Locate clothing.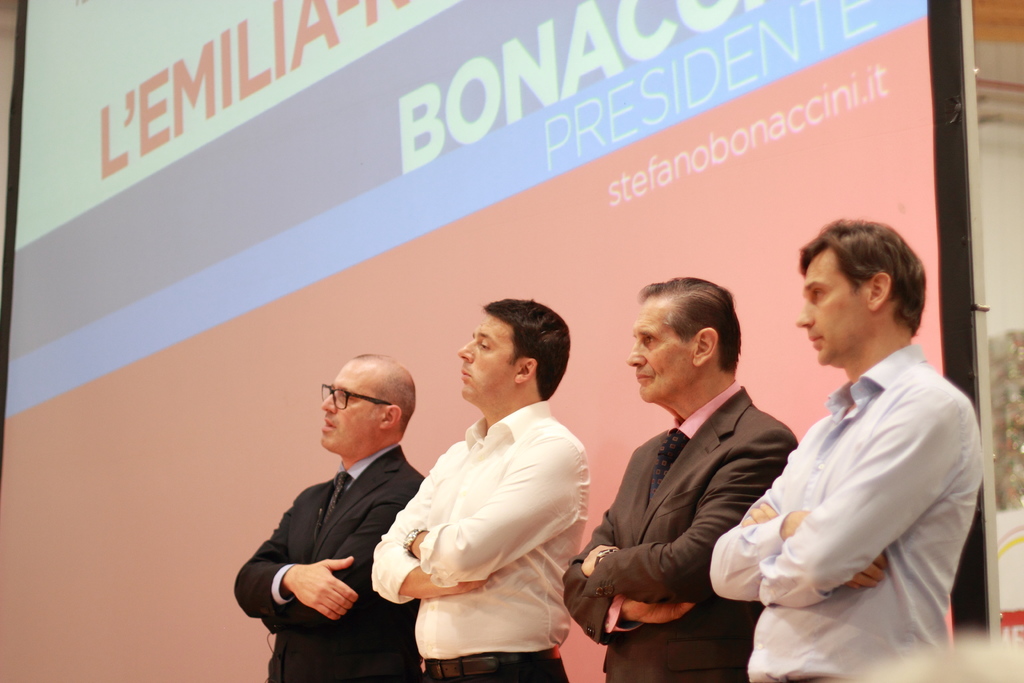
Bounding box: <box>235,443,421,682</box>.
